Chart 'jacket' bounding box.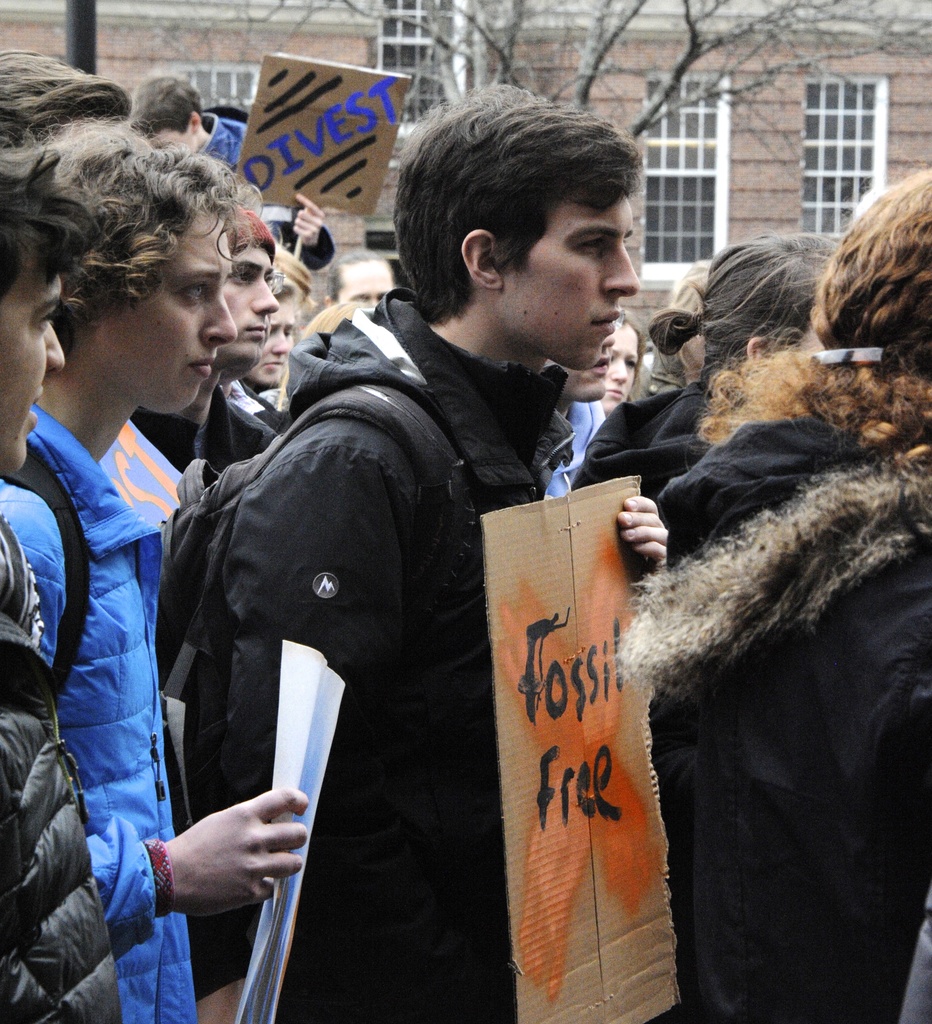
Charted: crop(614, 421, 931, 1023).
